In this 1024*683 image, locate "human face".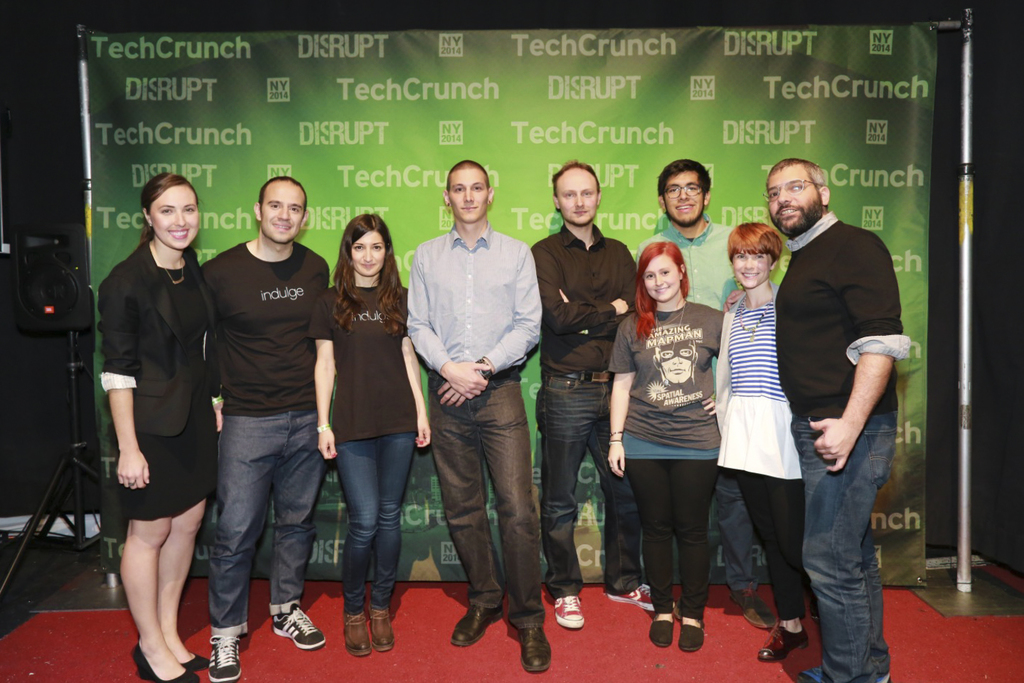
Bounding box: x1=353 y1=229 x2=385 y2=275.
